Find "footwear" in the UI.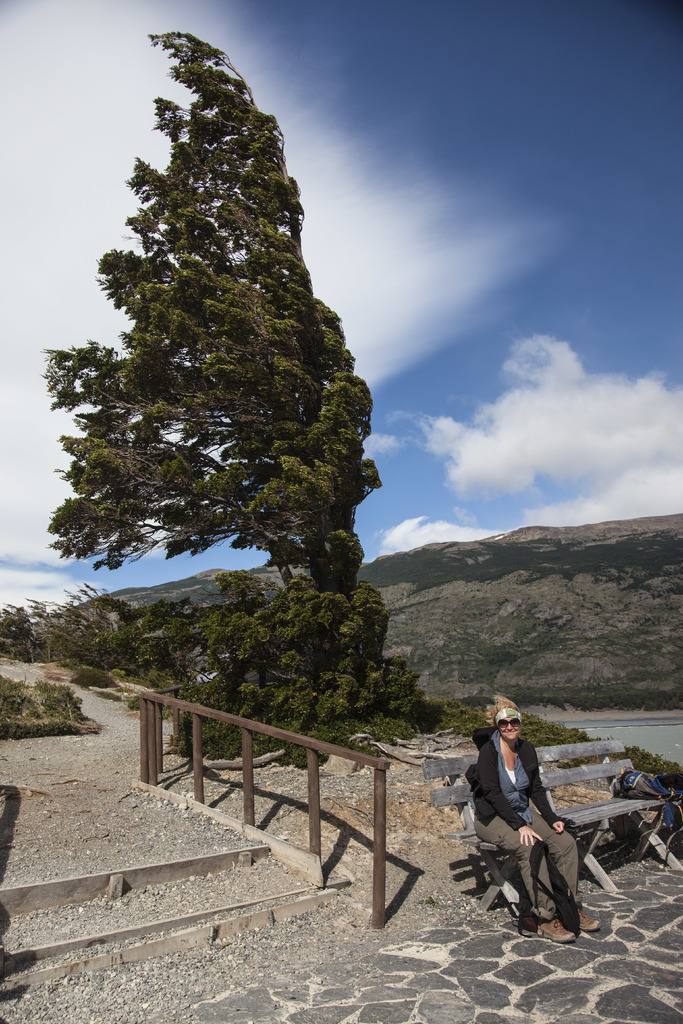
UI element at (x1=572, y1=913, x2=598, y2=929).
